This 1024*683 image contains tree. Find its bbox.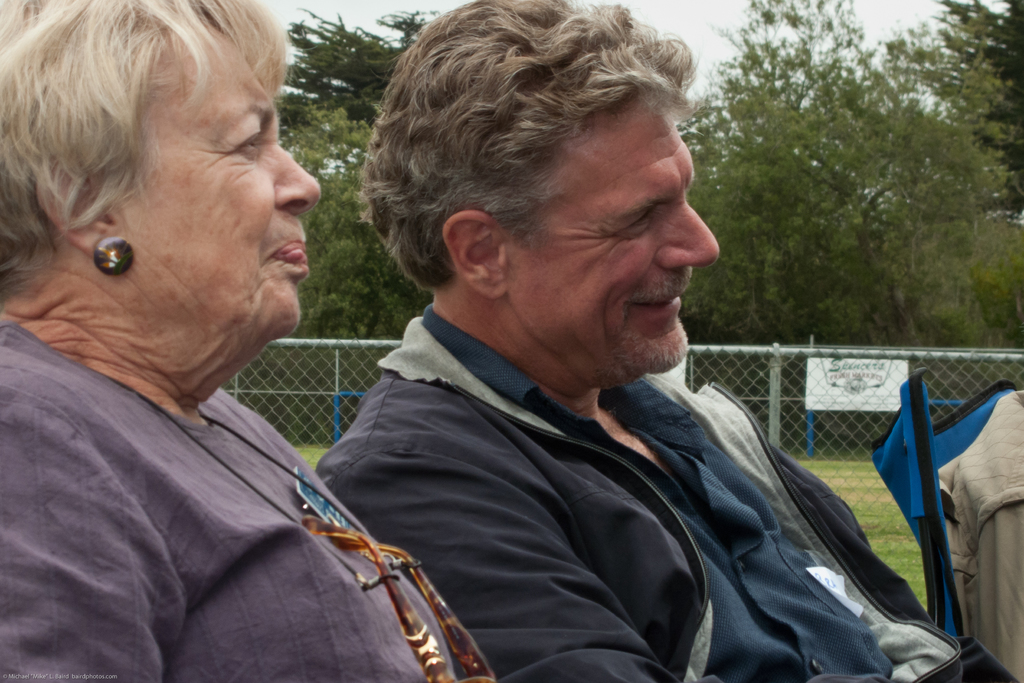
690, 4, 1017, 361.
